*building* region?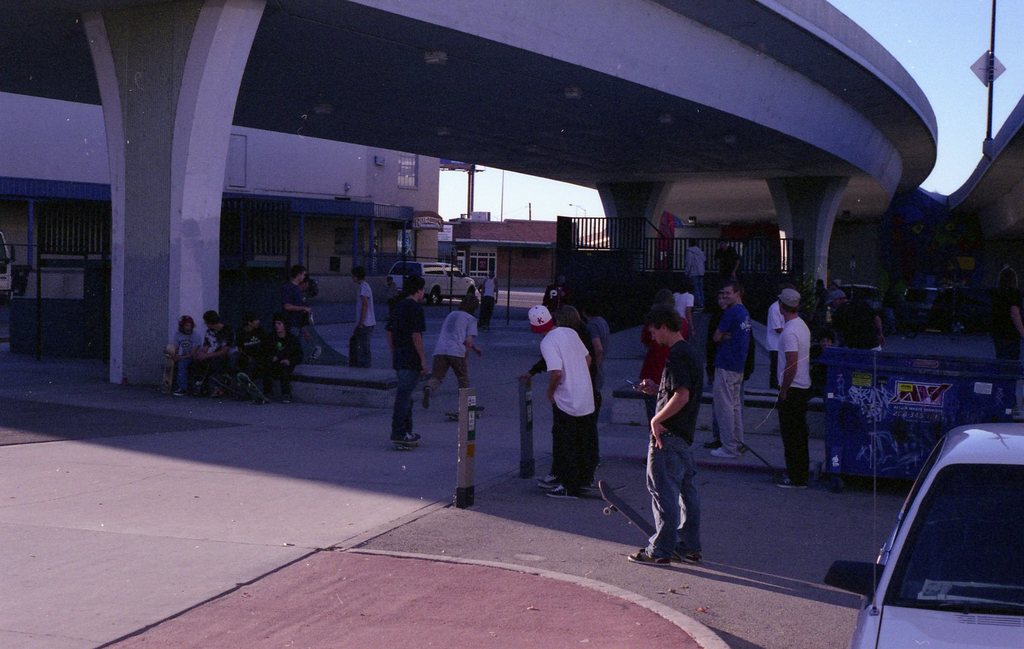
{"left": 453, "top": 220, "right": 558, "bottom": 289}
